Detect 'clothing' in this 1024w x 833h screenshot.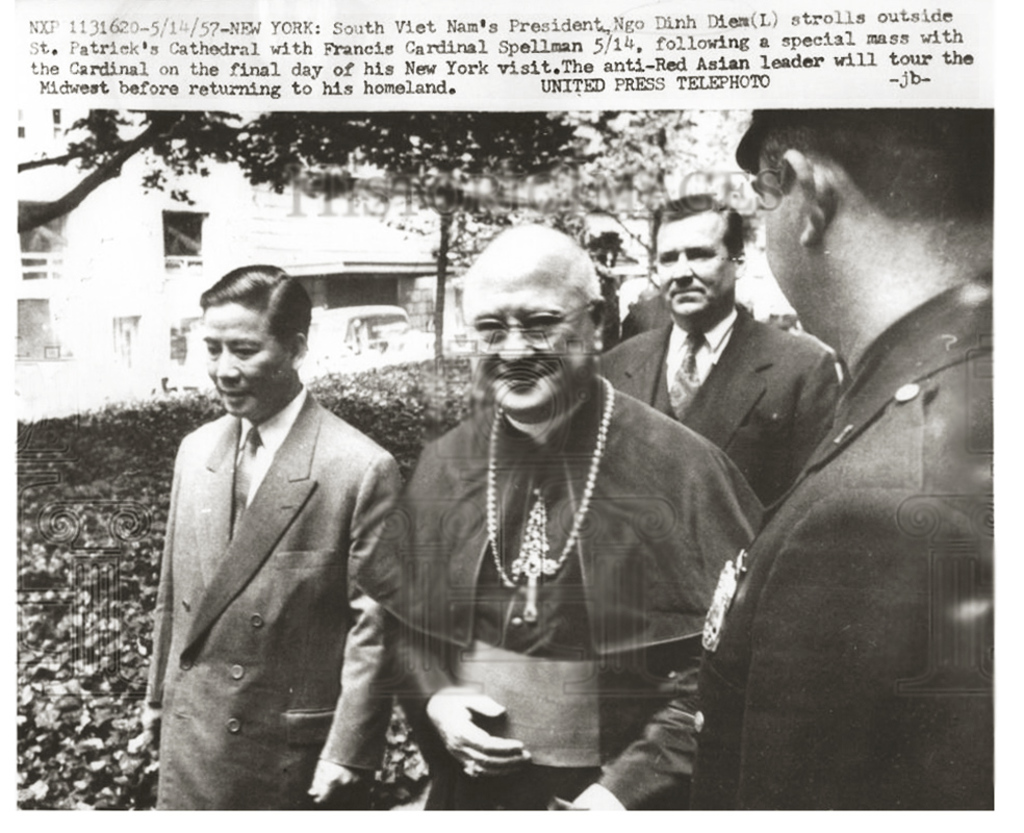
Detection: <bbox>608, 301, 828, 534</bbox>.
